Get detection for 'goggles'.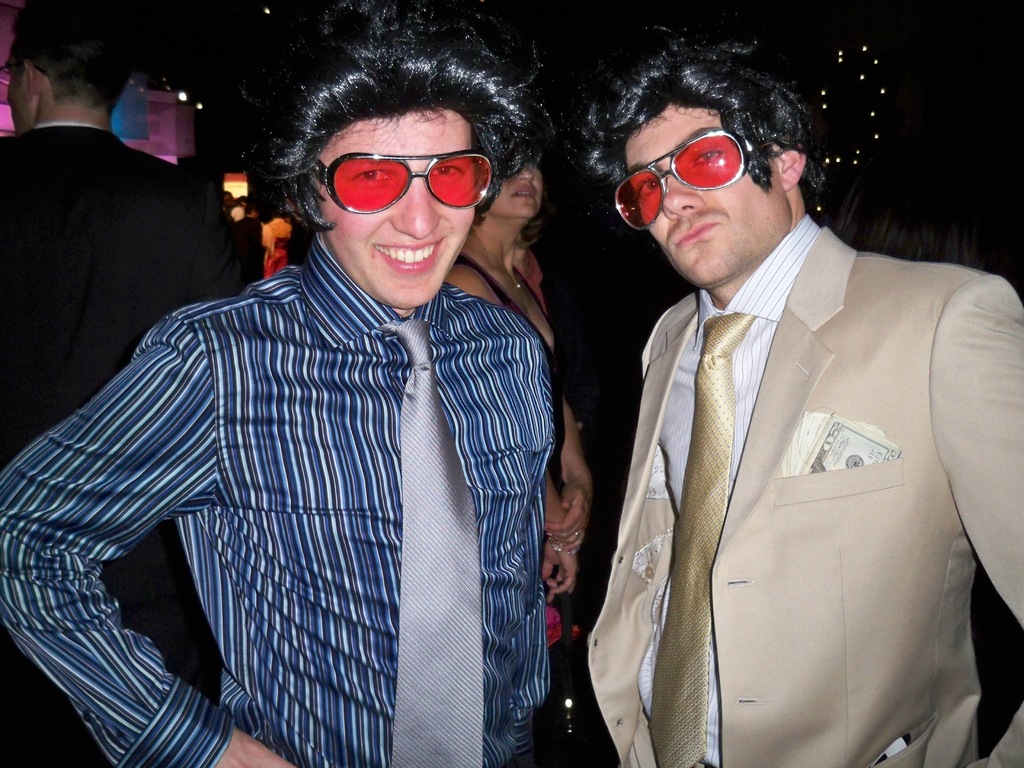
Detection: (left=606, top=118, right=758, bottom=243).
